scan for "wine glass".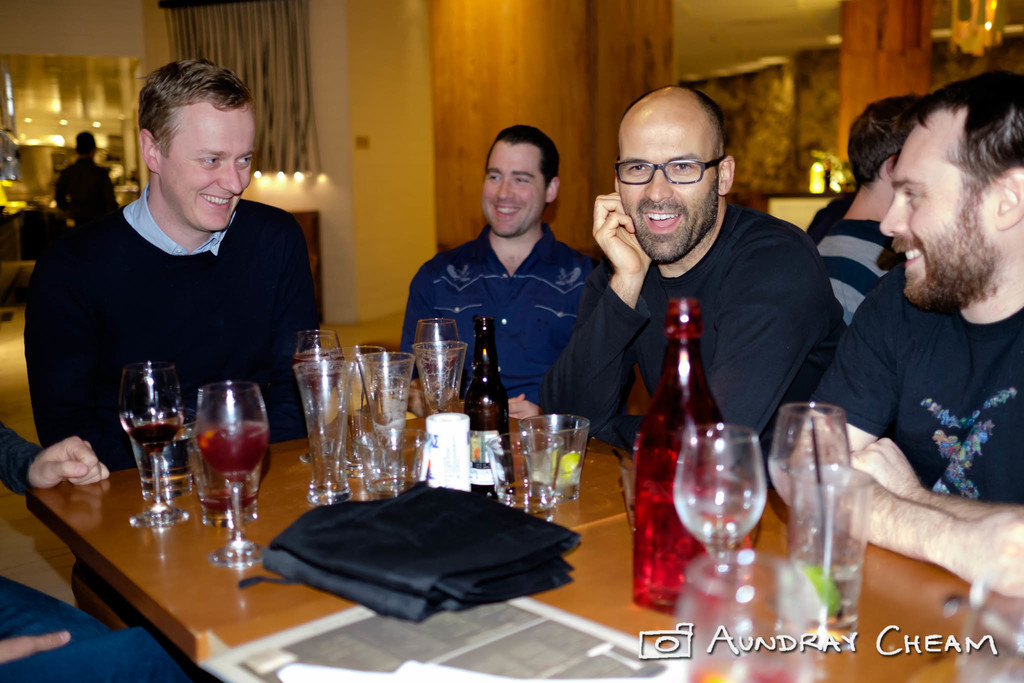
Scan result: [296,330,348,460].
